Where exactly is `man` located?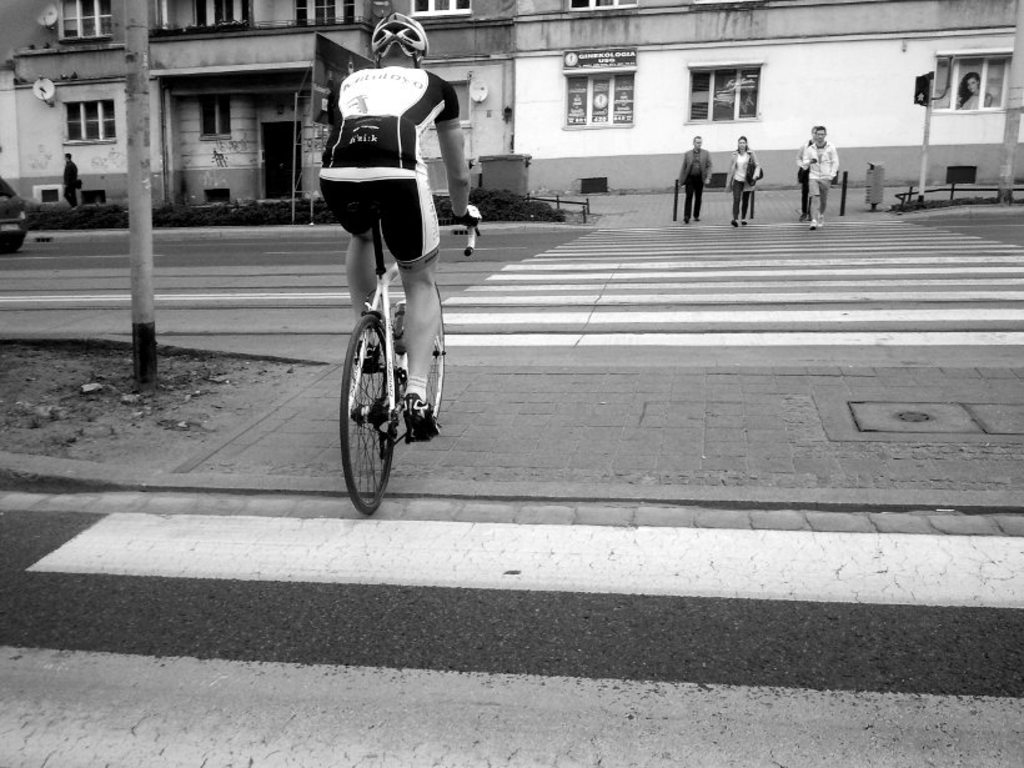
Its bounding box is BBox(674, 132, 718, 226).
